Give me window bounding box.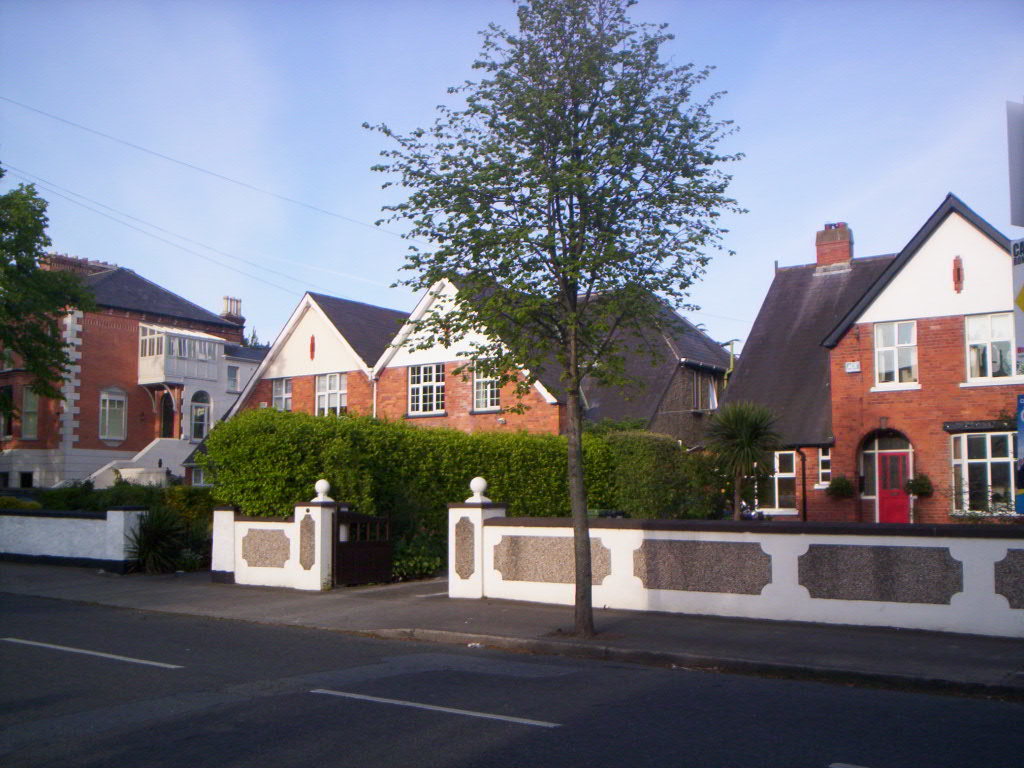
(x1=167, y1=333, x2=222, y2=360).
